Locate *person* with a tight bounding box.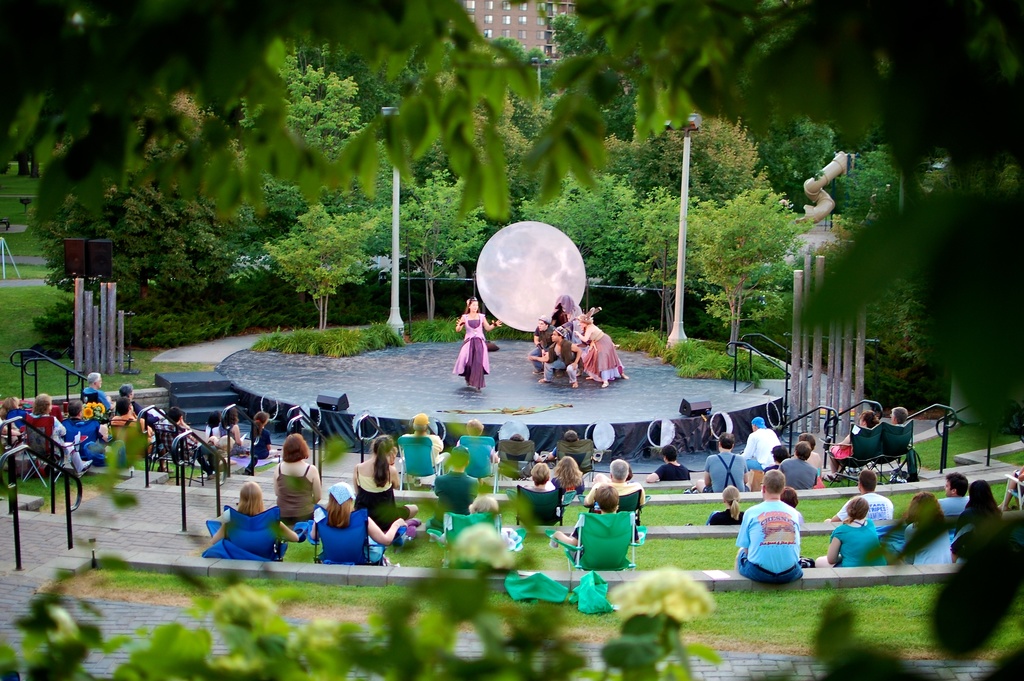
827 466 899 523.
